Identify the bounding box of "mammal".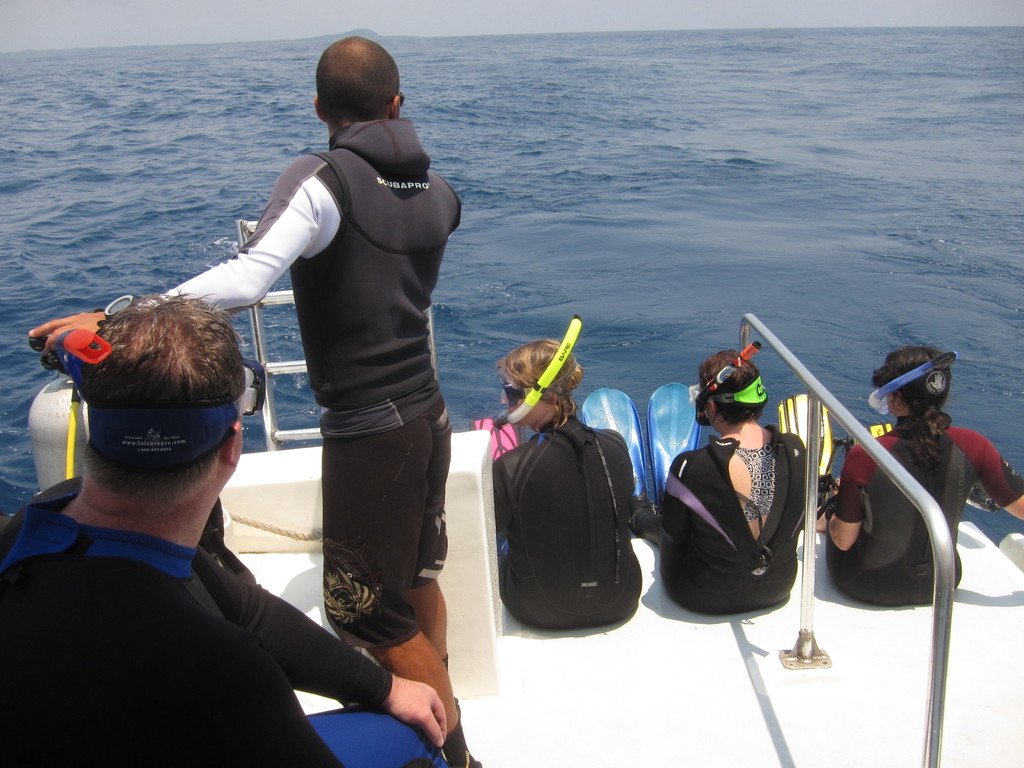
632, 353, 815, 612.
